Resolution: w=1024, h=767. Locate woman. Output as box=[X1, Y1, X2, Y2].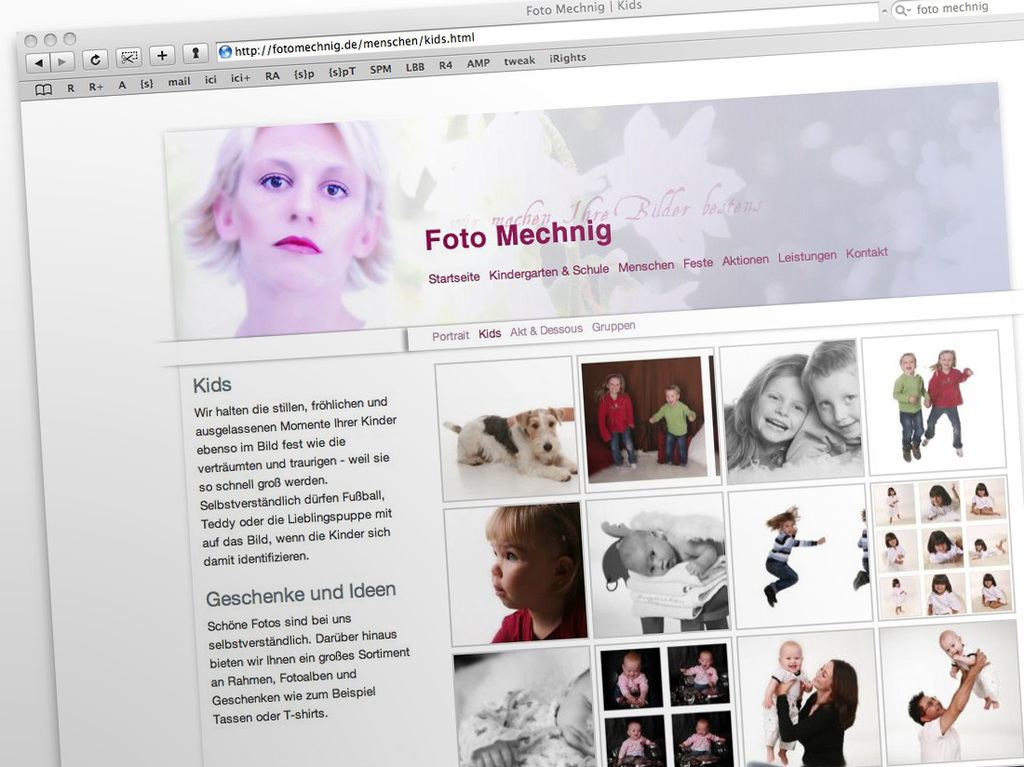
box=[771, 658, 861, 766].
